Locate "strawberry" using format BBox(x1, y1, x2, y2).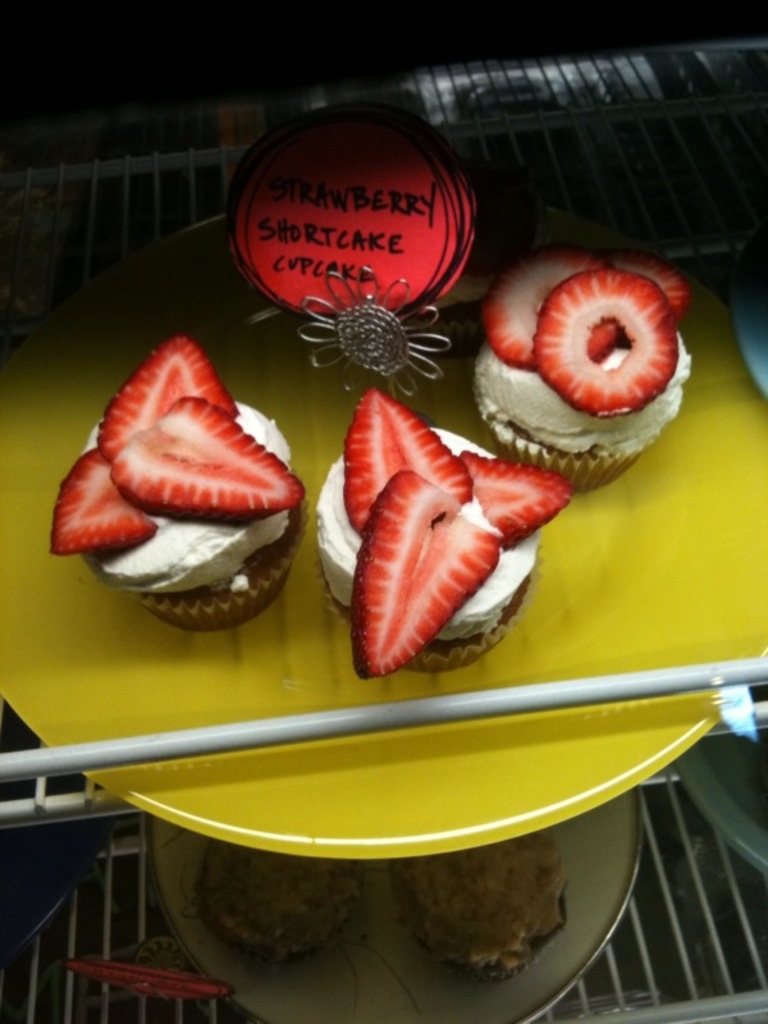
BBox(598, 251, 686, 351).
